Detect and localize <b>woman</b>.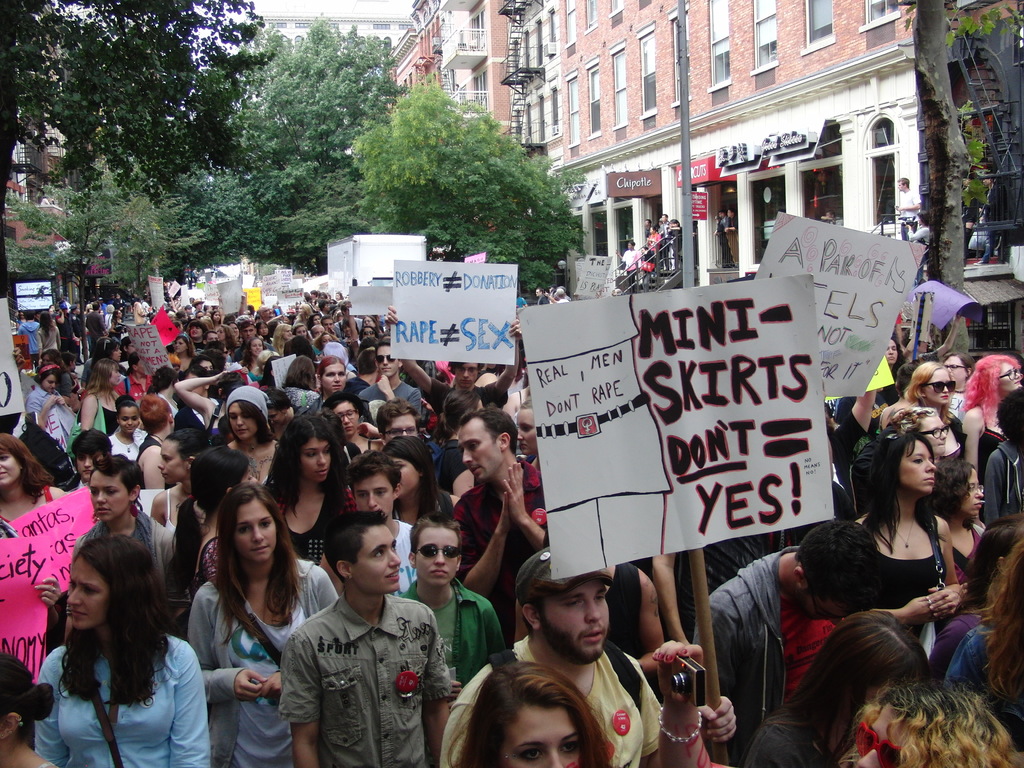
Localized at x1=92, y1=329, x2=122, y2=366.
